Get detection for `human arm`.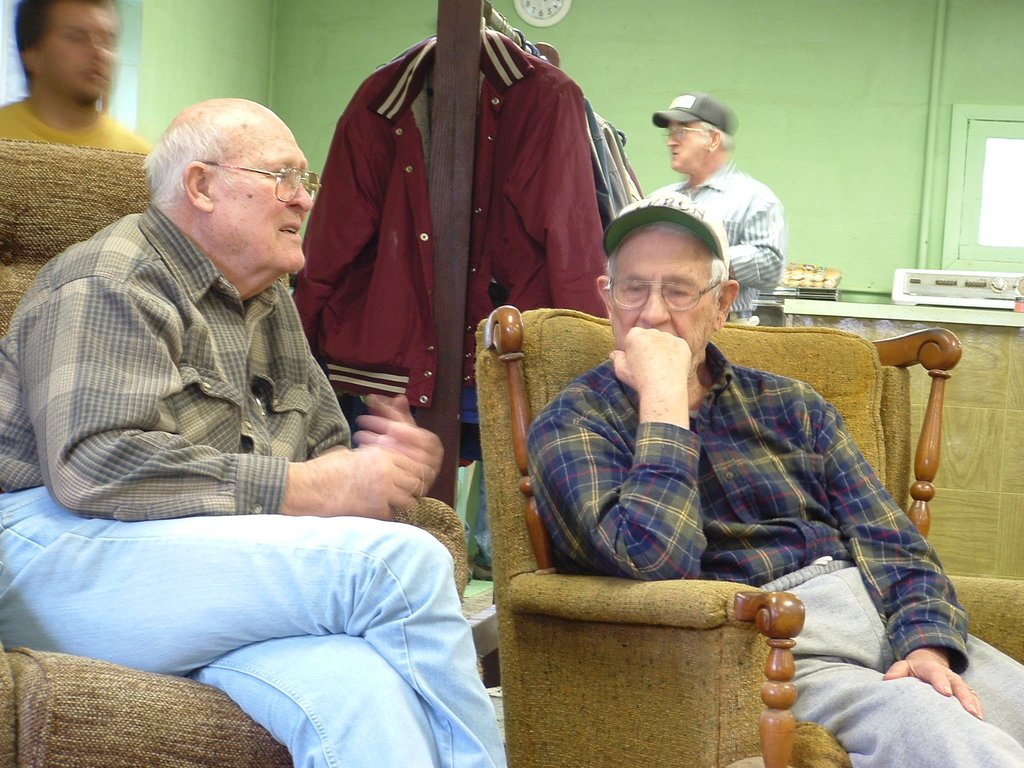
Detection: Rect(728, 185, 787, 292).
